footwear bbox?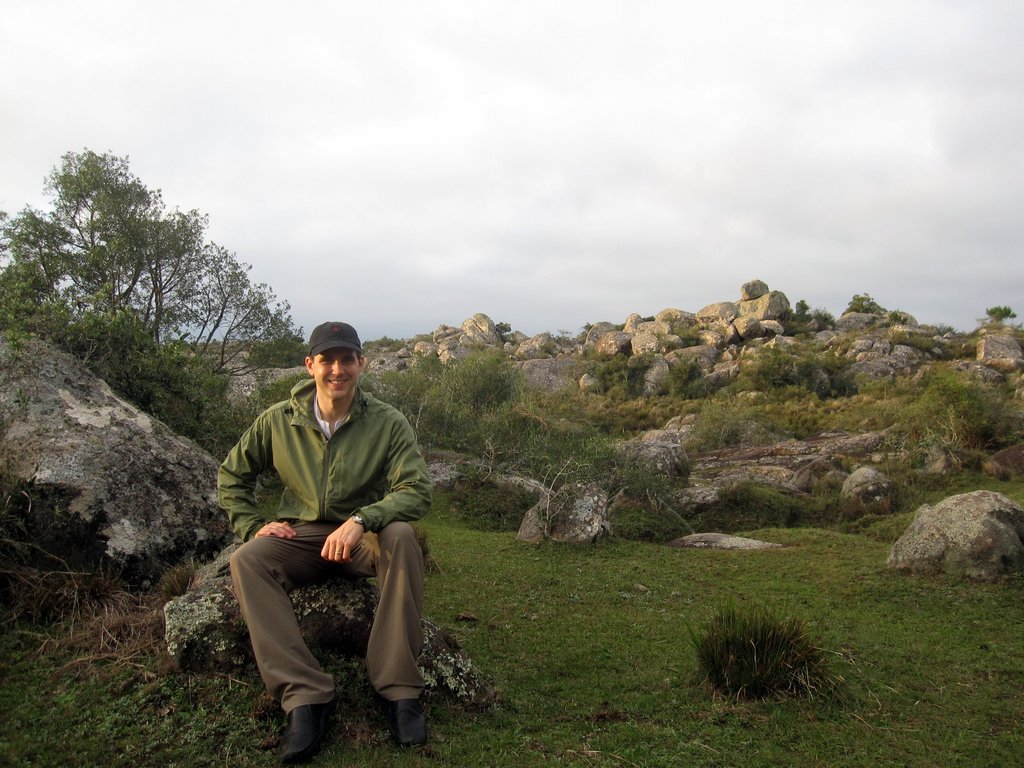
[left=274, top=693, right=347, bottom=765]
